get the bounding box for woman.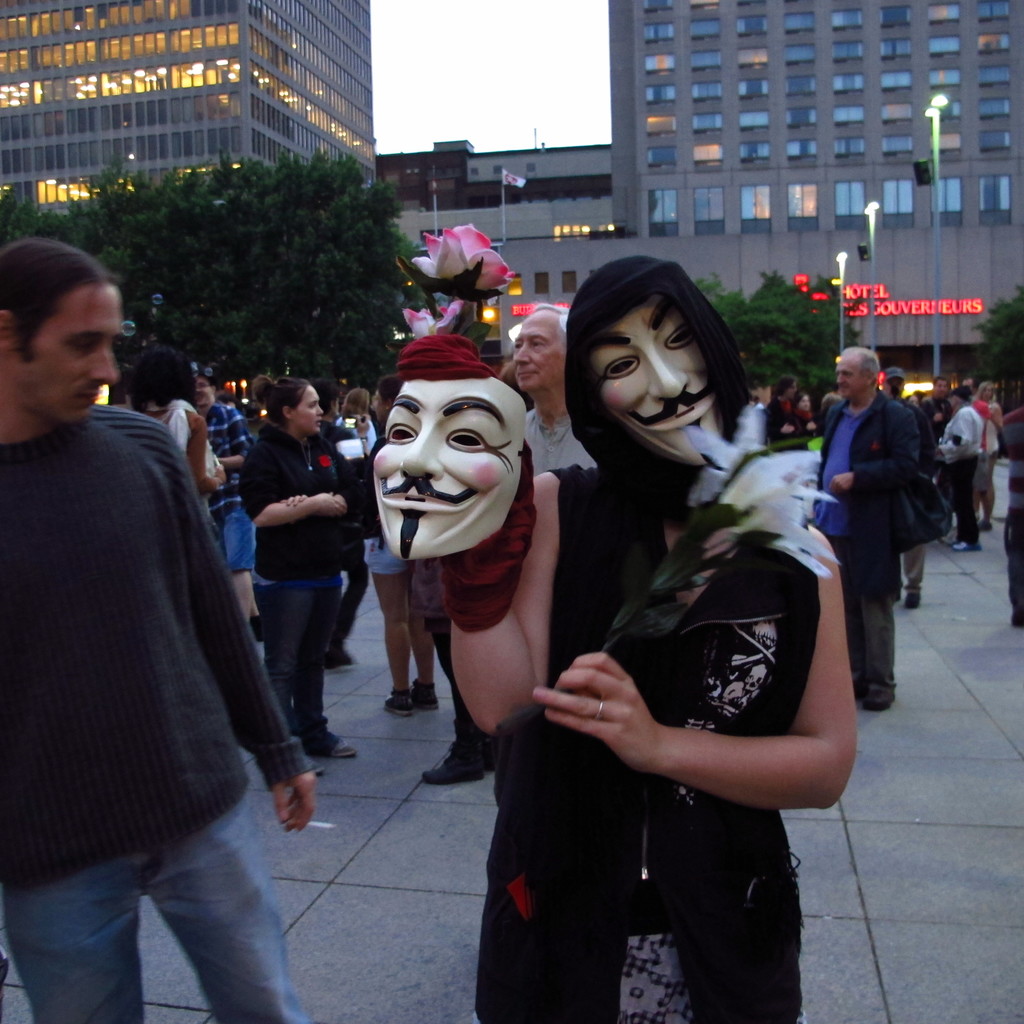
box=[981, 365, 1000, 505].
